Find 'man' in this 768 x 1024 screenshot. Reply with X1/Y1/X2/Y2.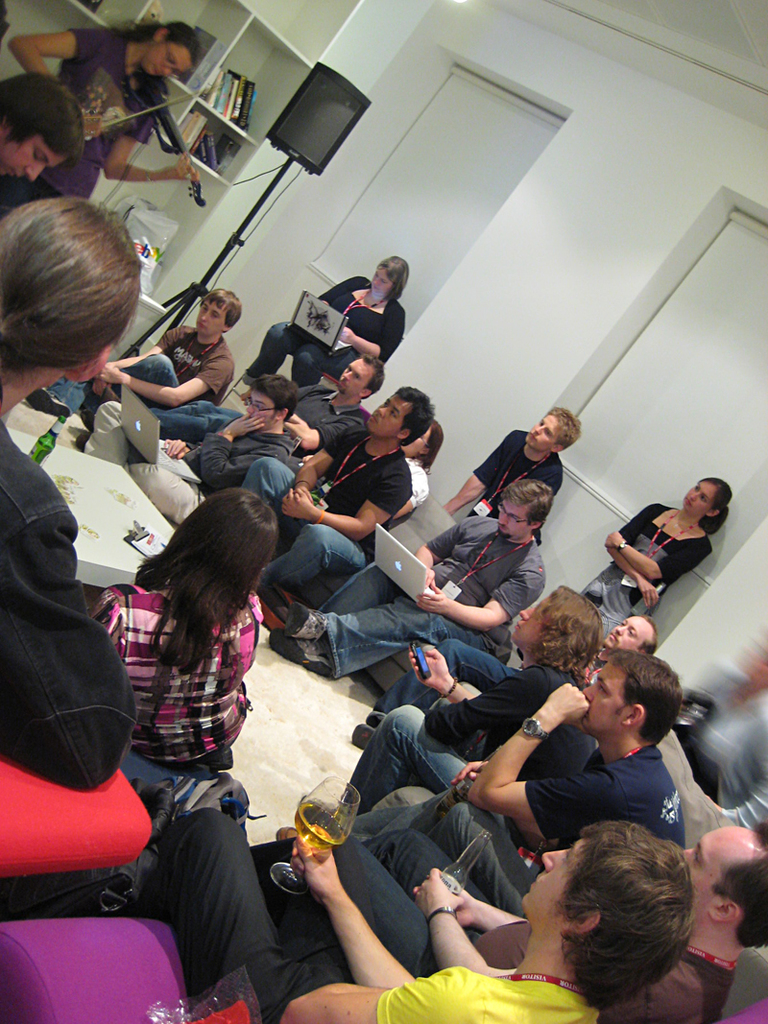
416/650/688/917.
